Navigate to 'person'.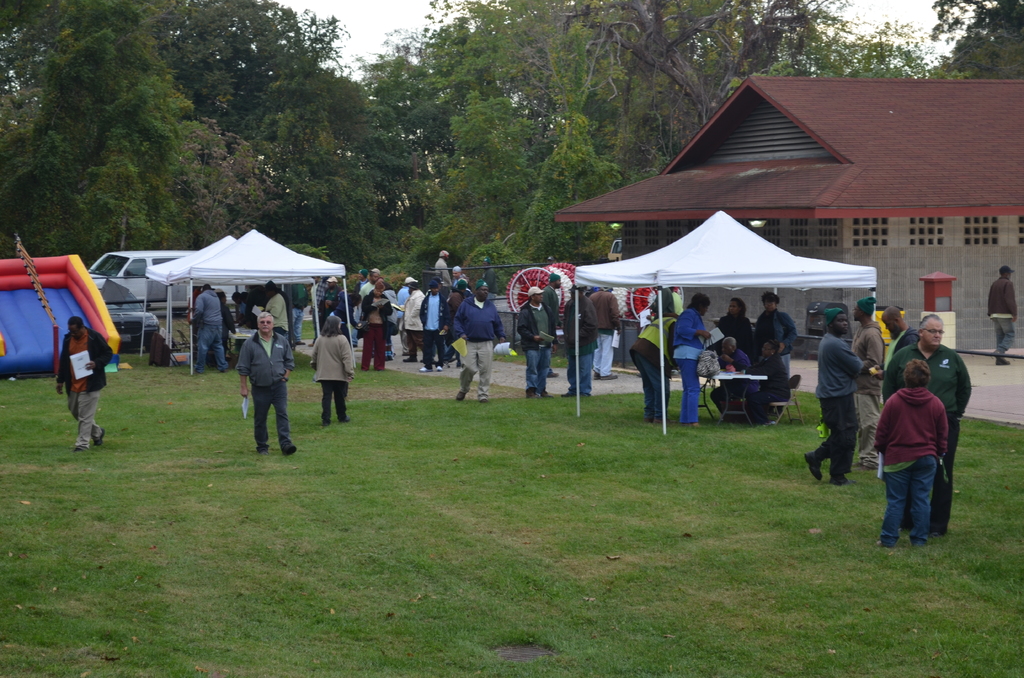
Navigation target: region(263, 287, 285, 338).
